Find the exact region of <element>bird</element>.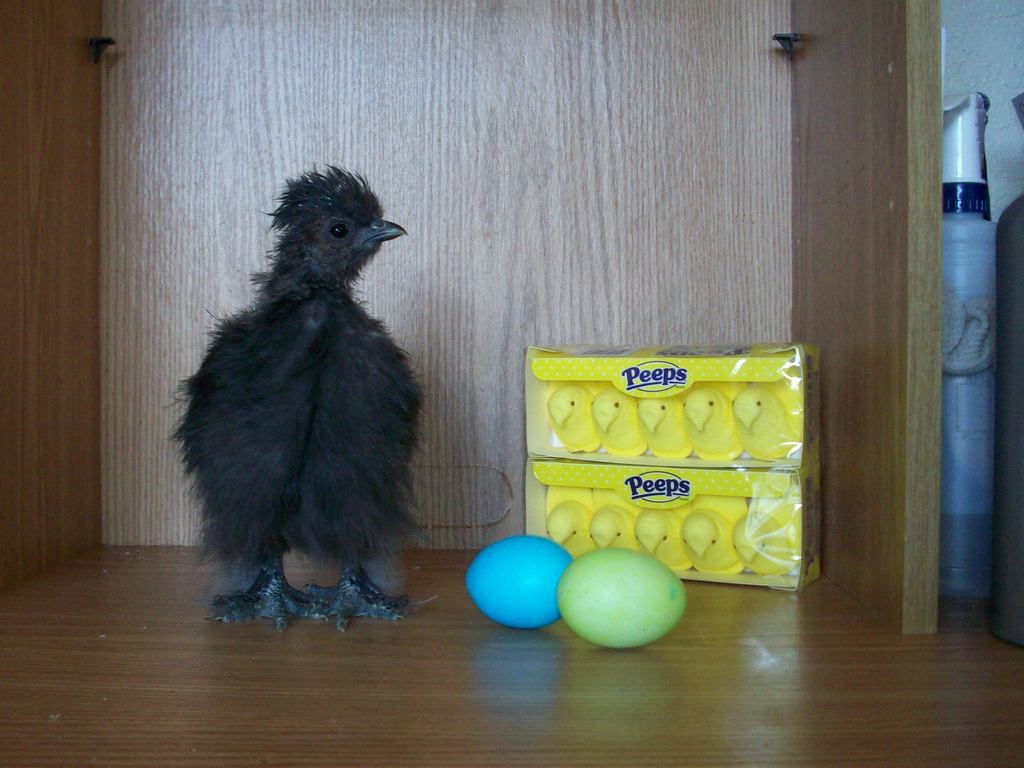
Exact region: 543:500:593:567.
